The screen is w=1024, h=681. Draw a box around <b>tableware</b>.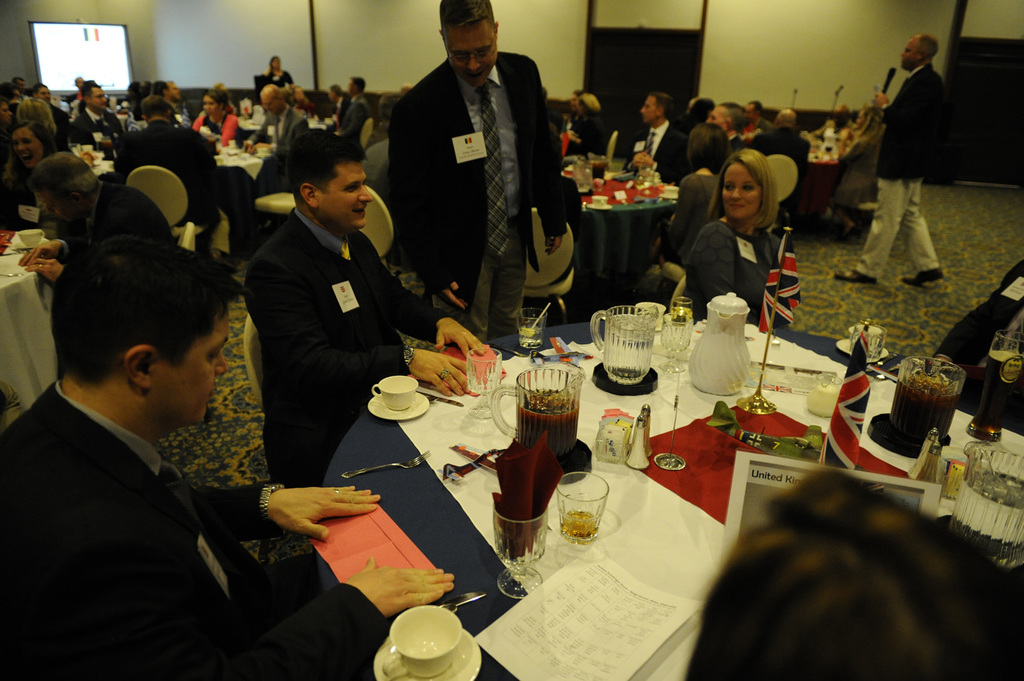
Rect(950, 446, 1023, 568).
